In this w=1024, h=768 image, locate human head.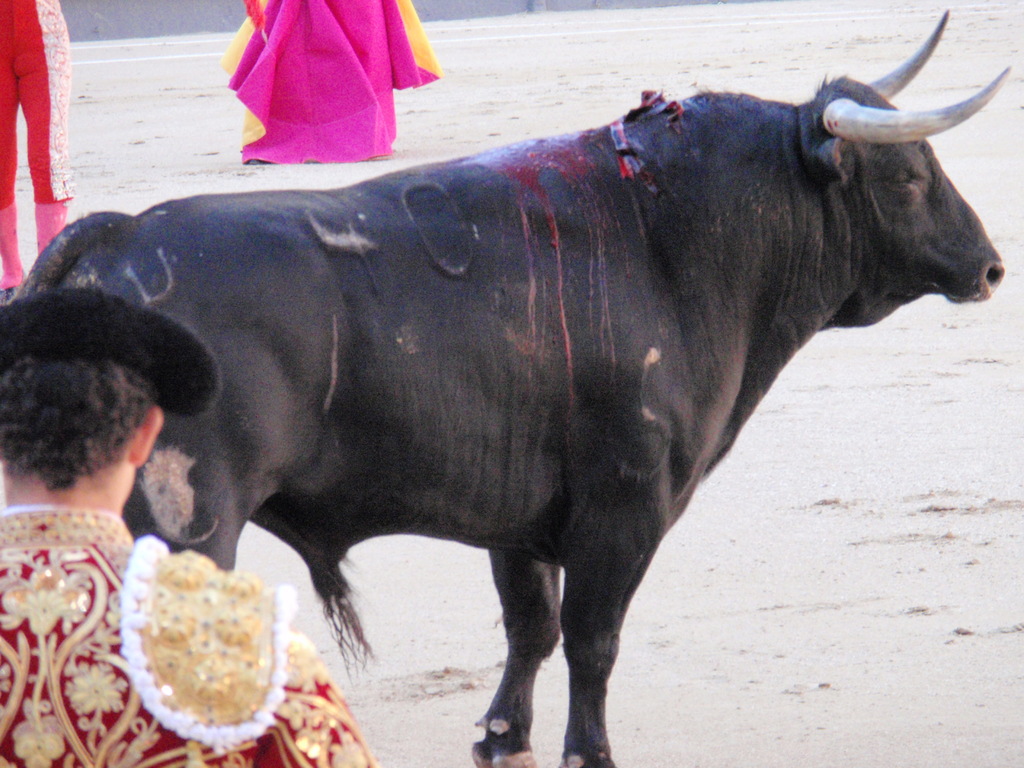
Bounding box: BBox(11, 294, 186, 538).
